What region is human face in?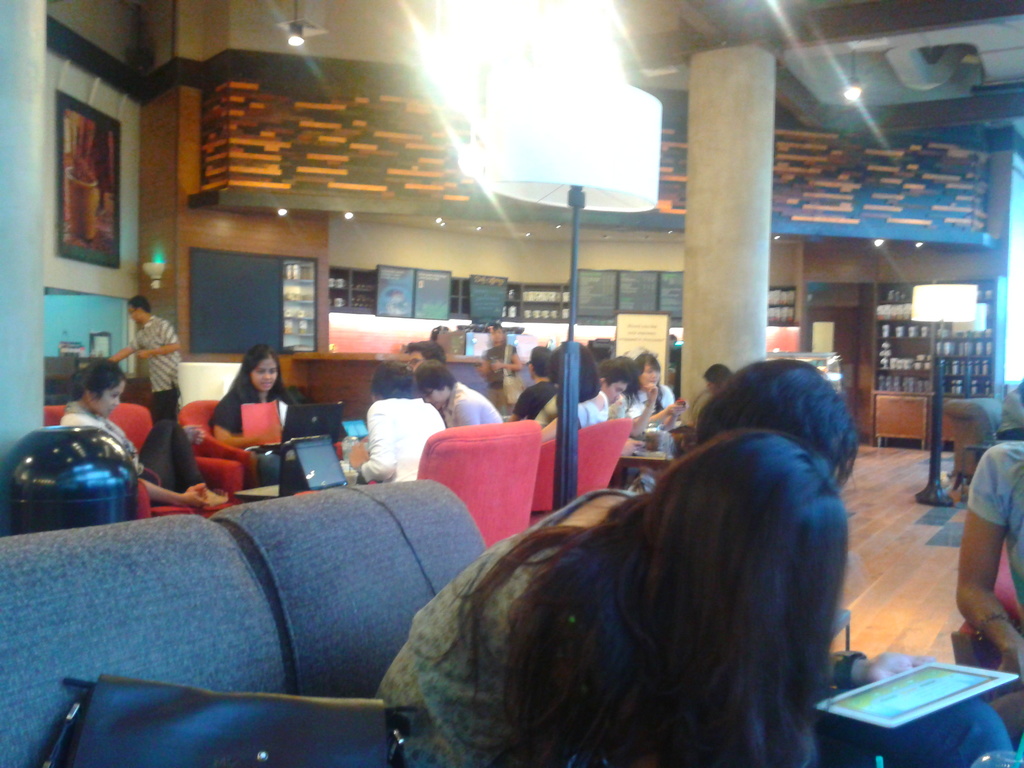
<box>637,365,660,388</box>.
